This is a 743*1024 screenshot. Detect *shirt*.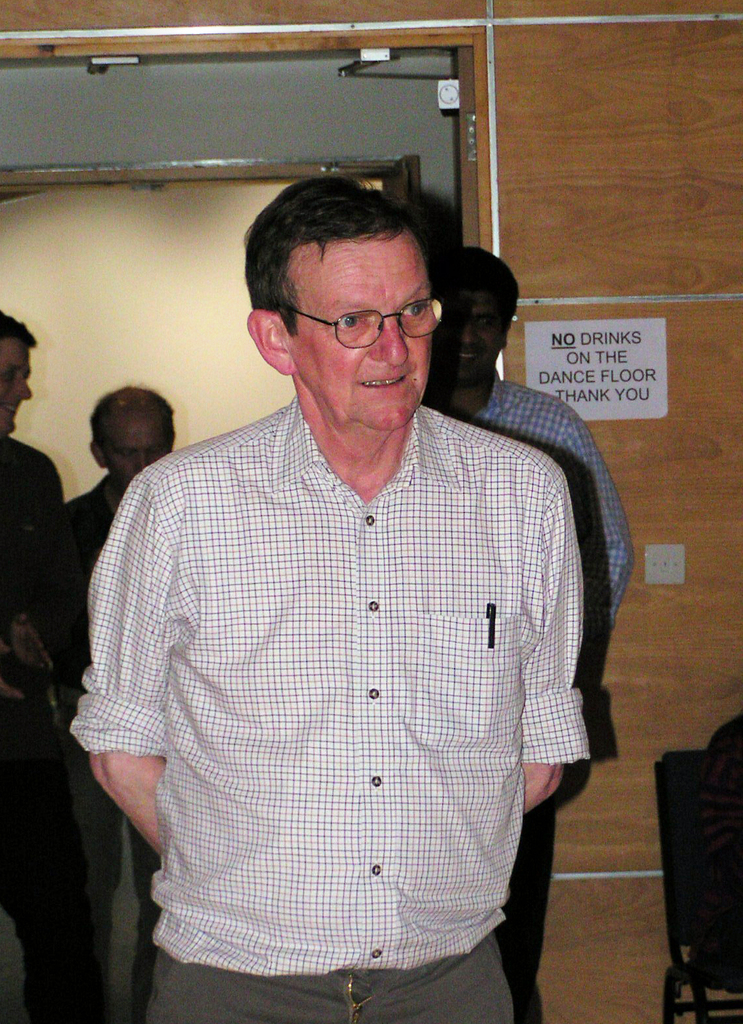
detection(460, 373, 637, 633).
